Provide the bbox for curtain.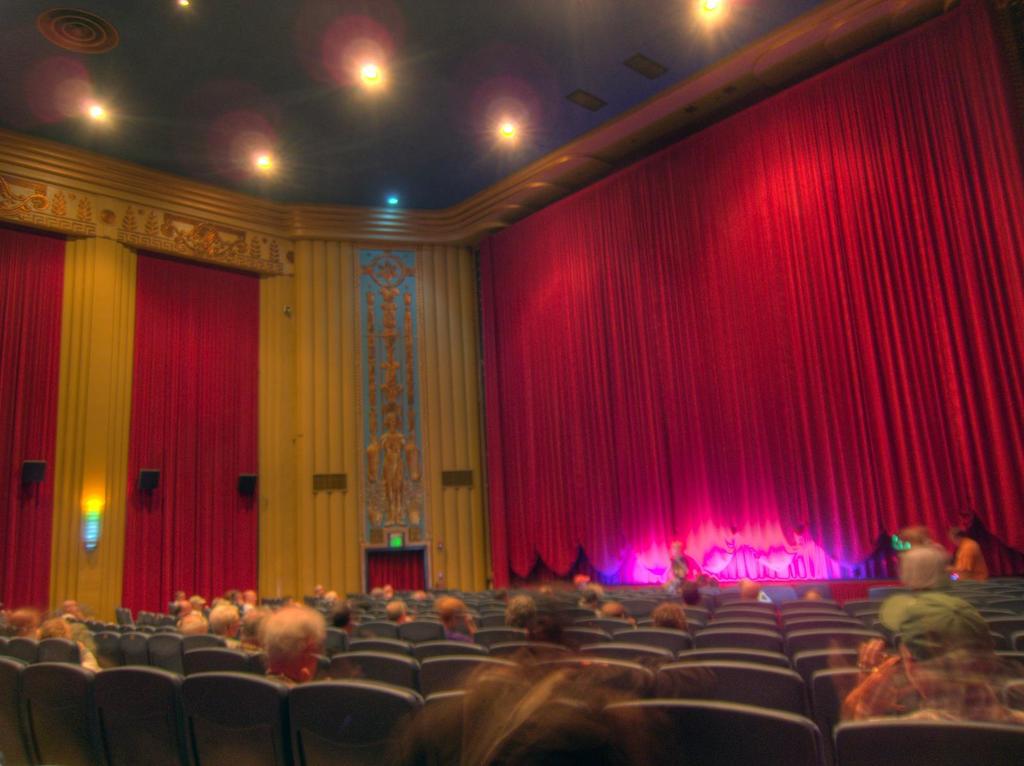
[x1=121, y1=245, x2=261, y2=623].
